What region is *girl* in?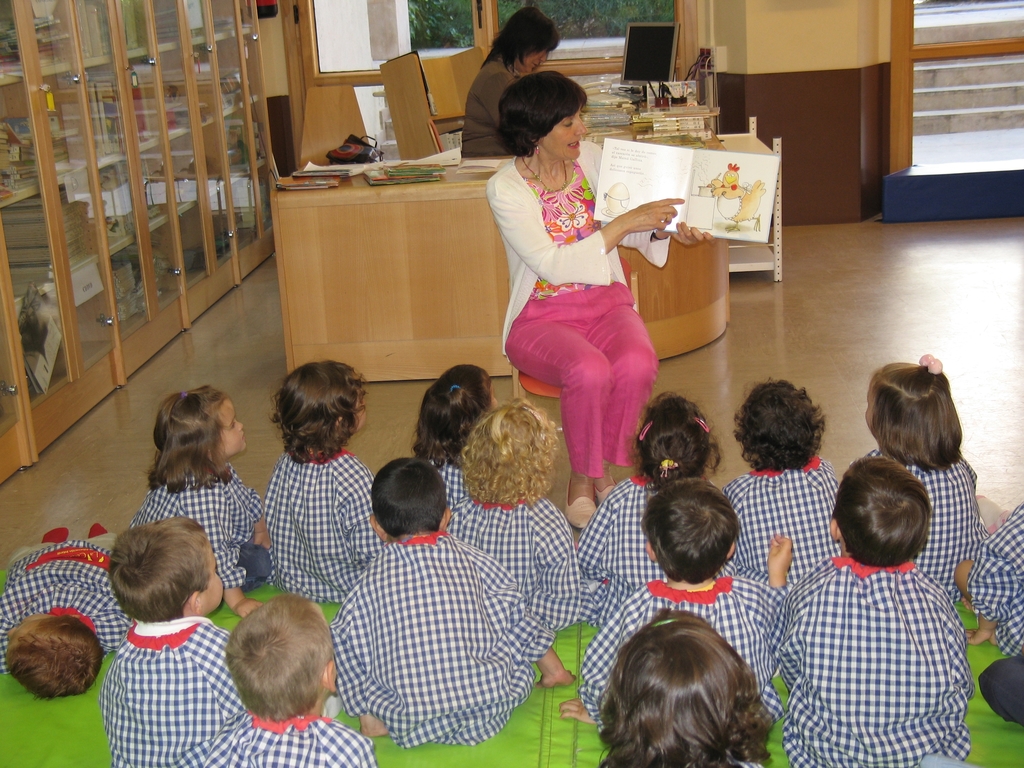
131,384,273,616.
